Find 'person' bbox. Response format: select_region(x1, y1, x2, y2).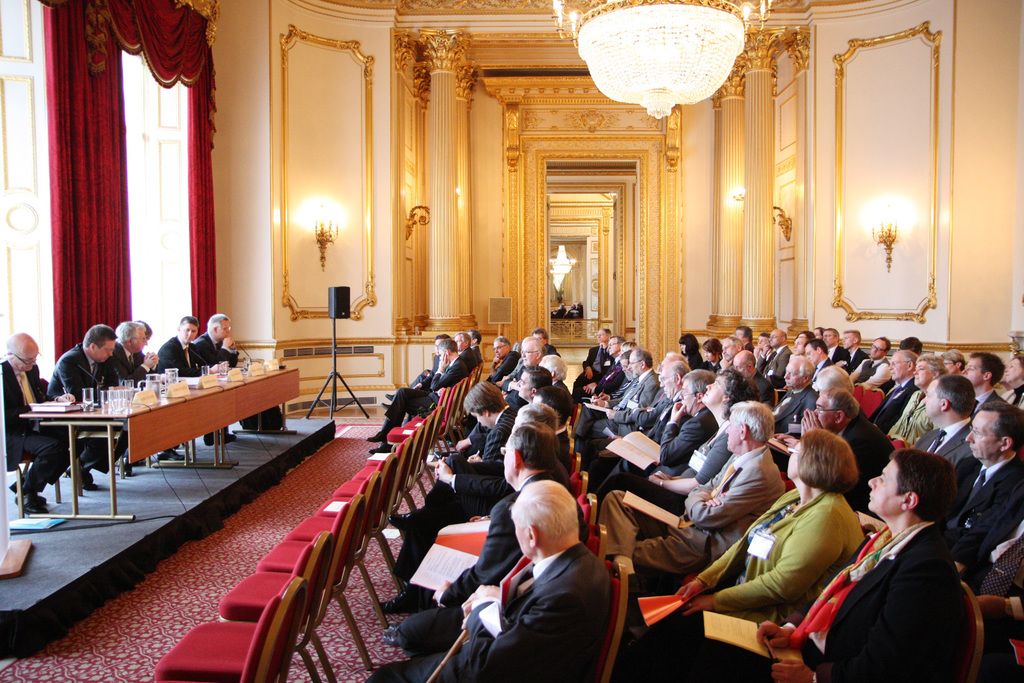
select_region(613, 375, 746, 501).
